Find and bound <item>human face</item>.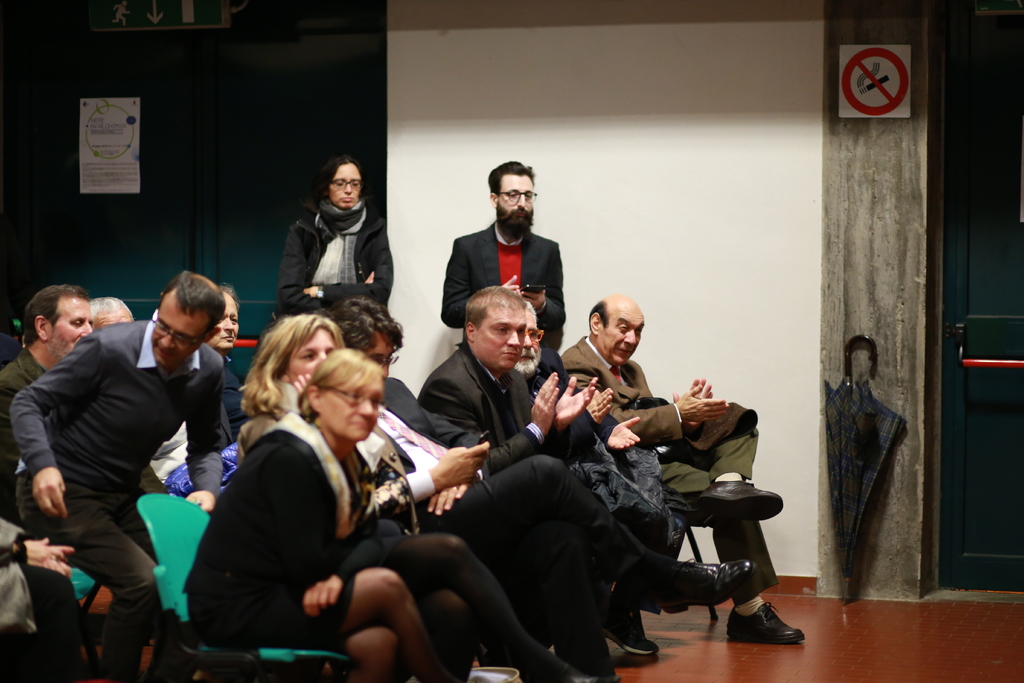
Bound: {"x1": 207, "y1": 288, "x2": 240, "y2": 353}.
